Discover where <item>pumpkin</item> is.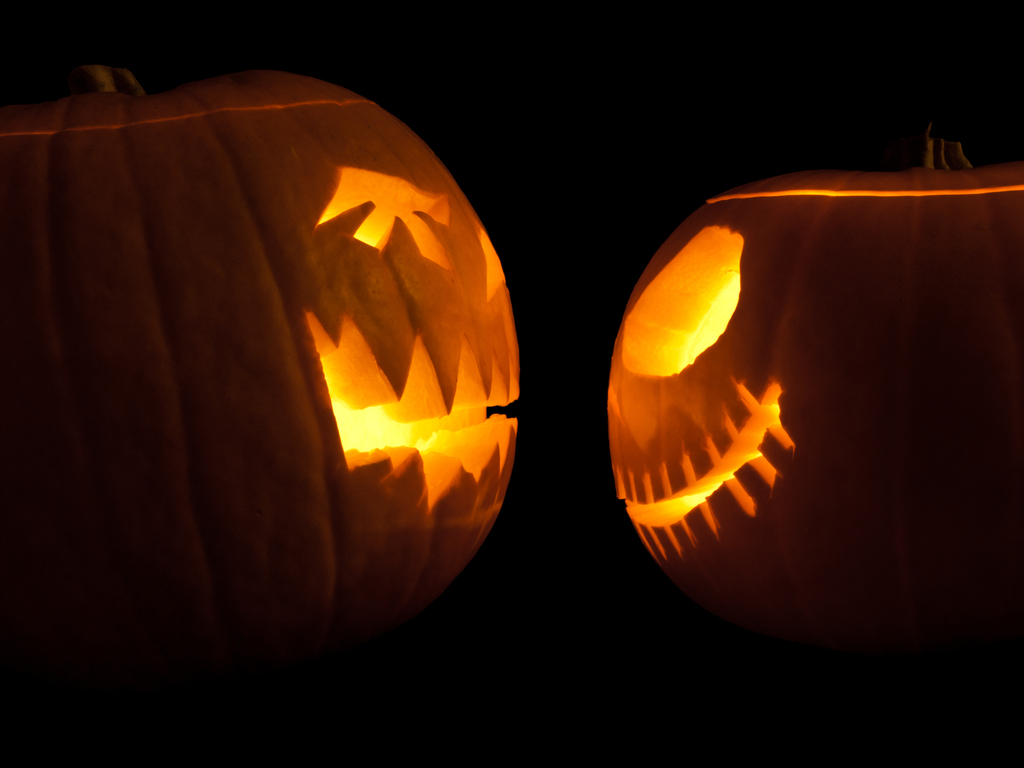
Discovered at bbox(609, 115, 1023, 672).
